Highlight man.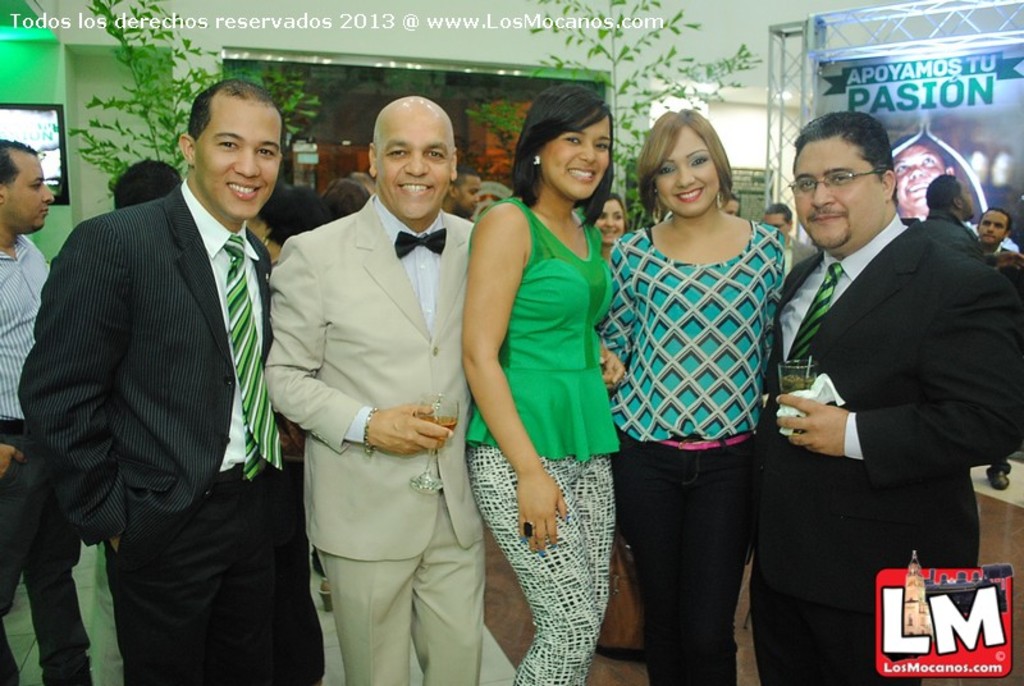
Highlighted region: <box>916,170,982,253</box>.
